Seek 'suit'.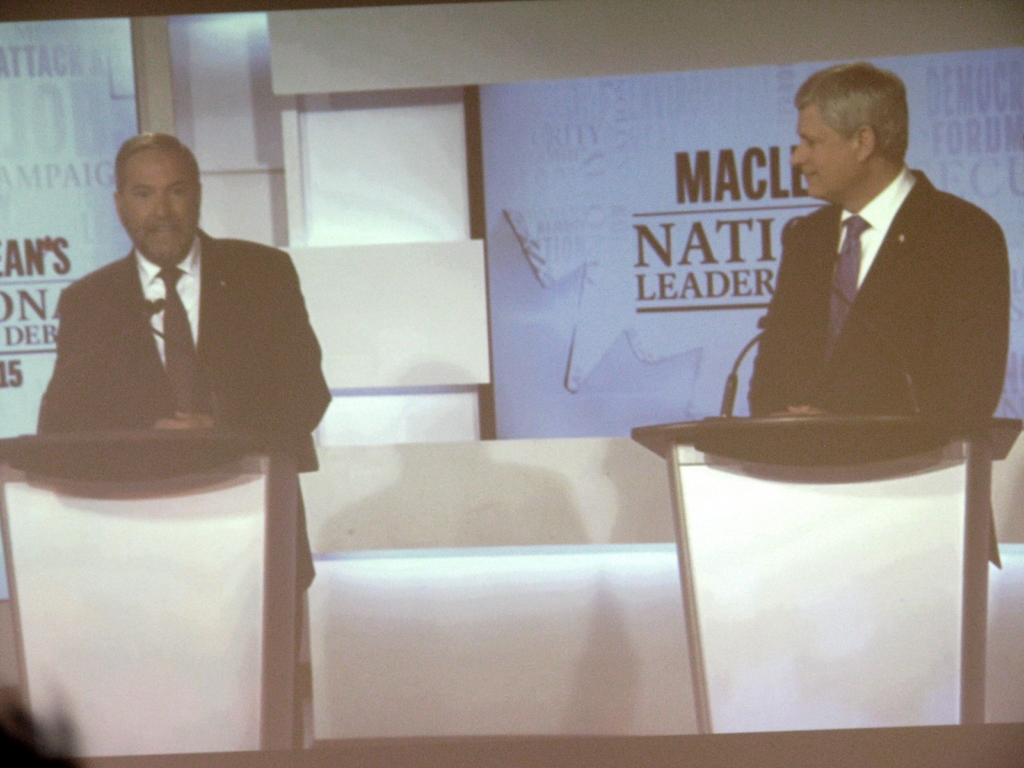
detection(30, 195, 301, 493).
